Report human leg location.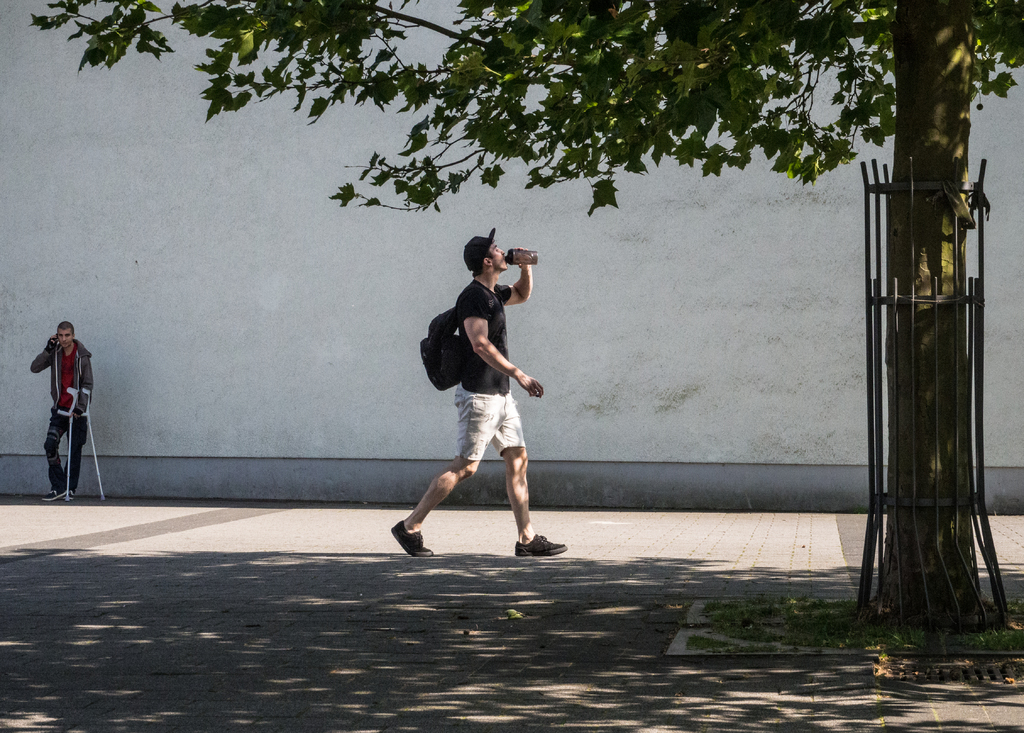
Report: [left=388, top=398, right=504, bottom=560].
